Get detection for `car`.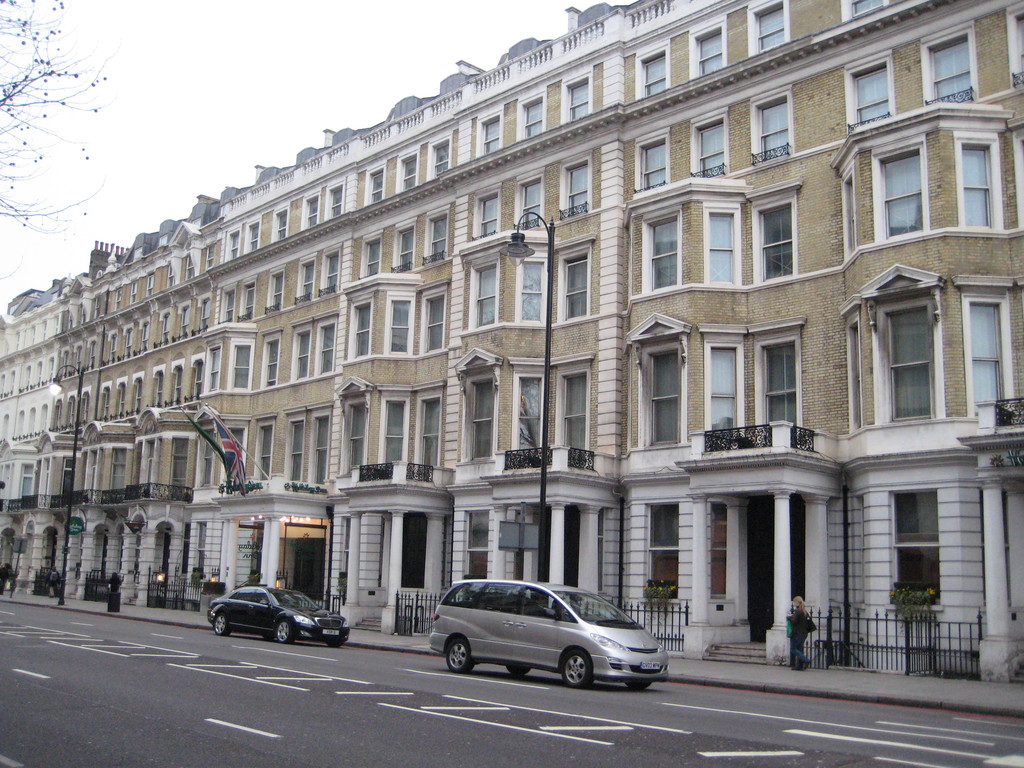
Detection: l=207, t=579, r=350, b=643.
